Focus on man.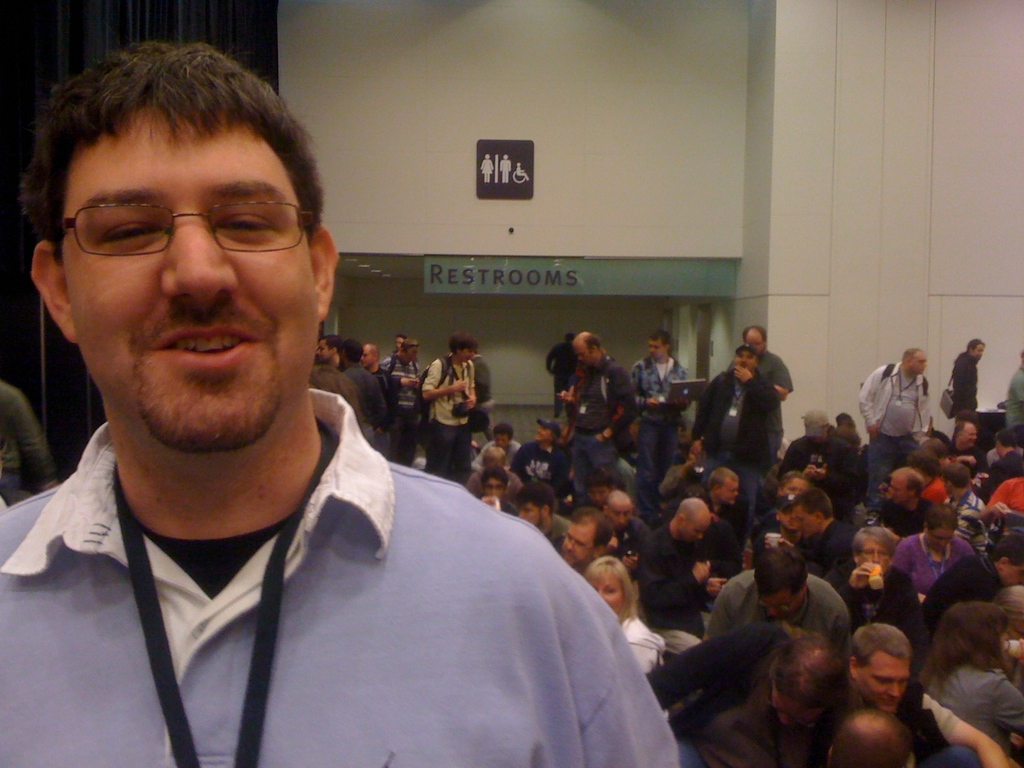
Focused at {"left": 860, "top": 352, "right": 934, "bottom": 460}.
